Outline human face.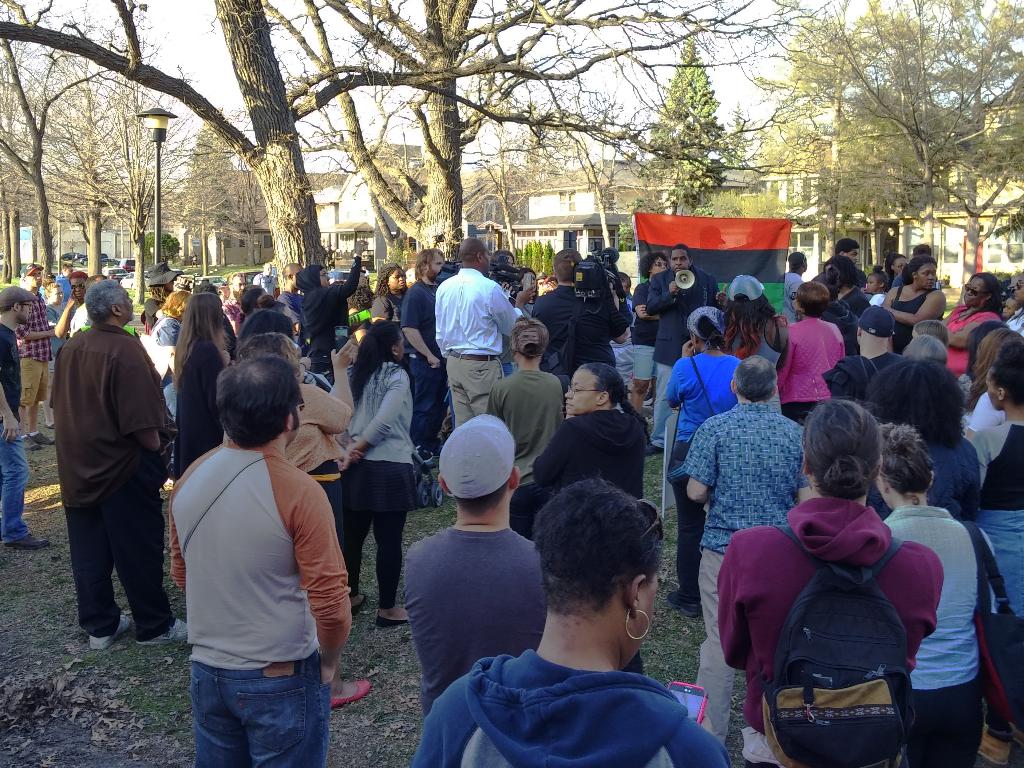
Outline: 893,254,909,279.
